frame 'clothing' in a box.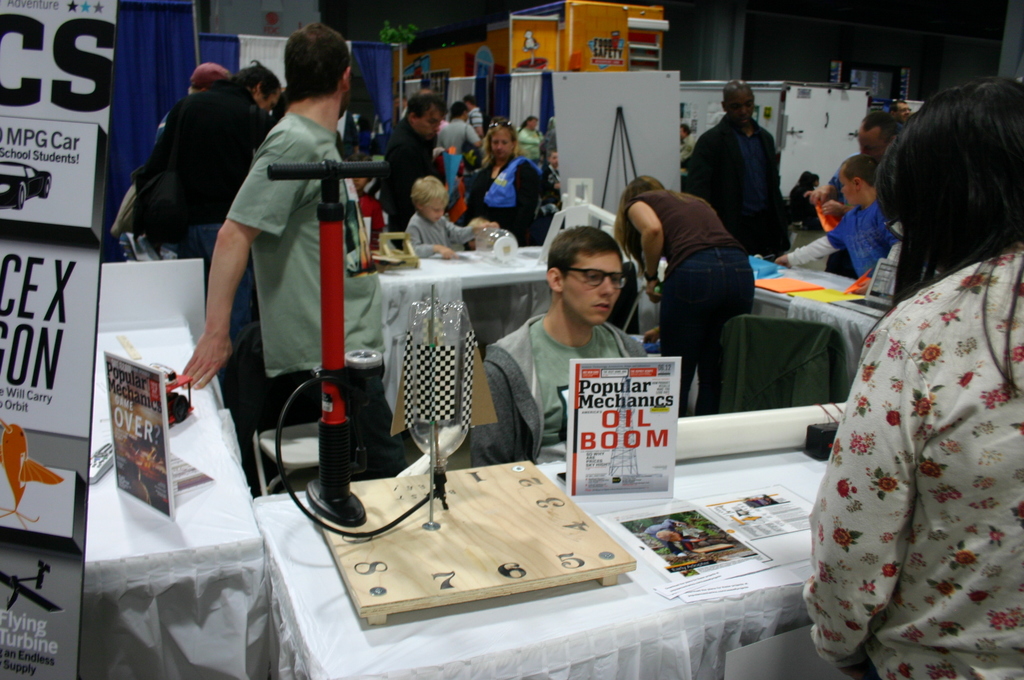
<region>649, 234, 754, 414</region>.
